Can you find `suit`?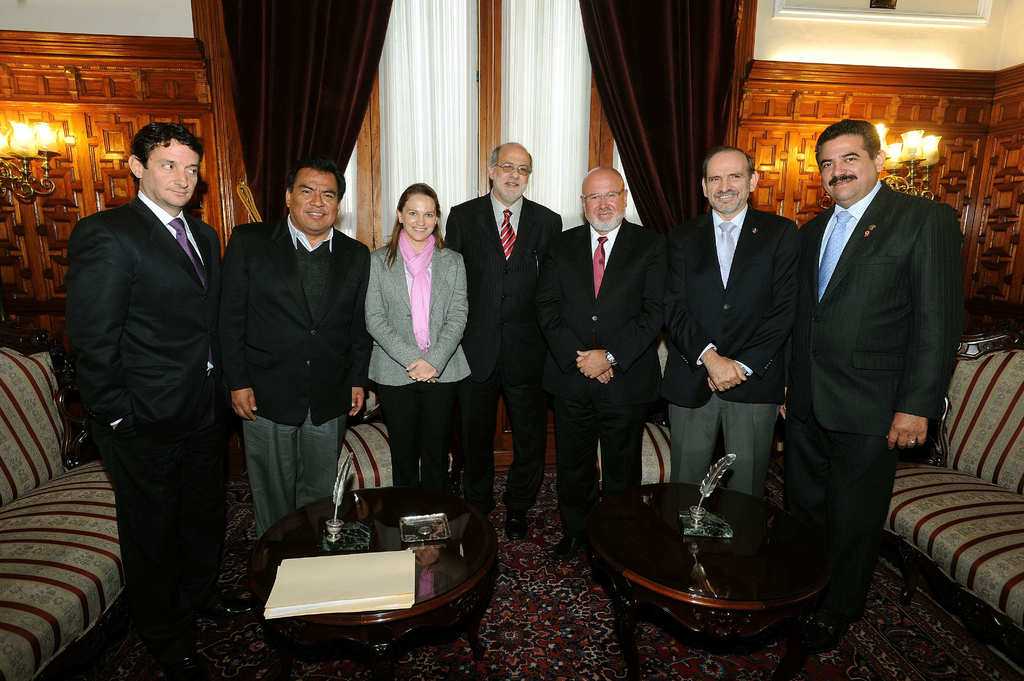
Yes, bounding box: left=214, top=214, right=374, bottom=534.
